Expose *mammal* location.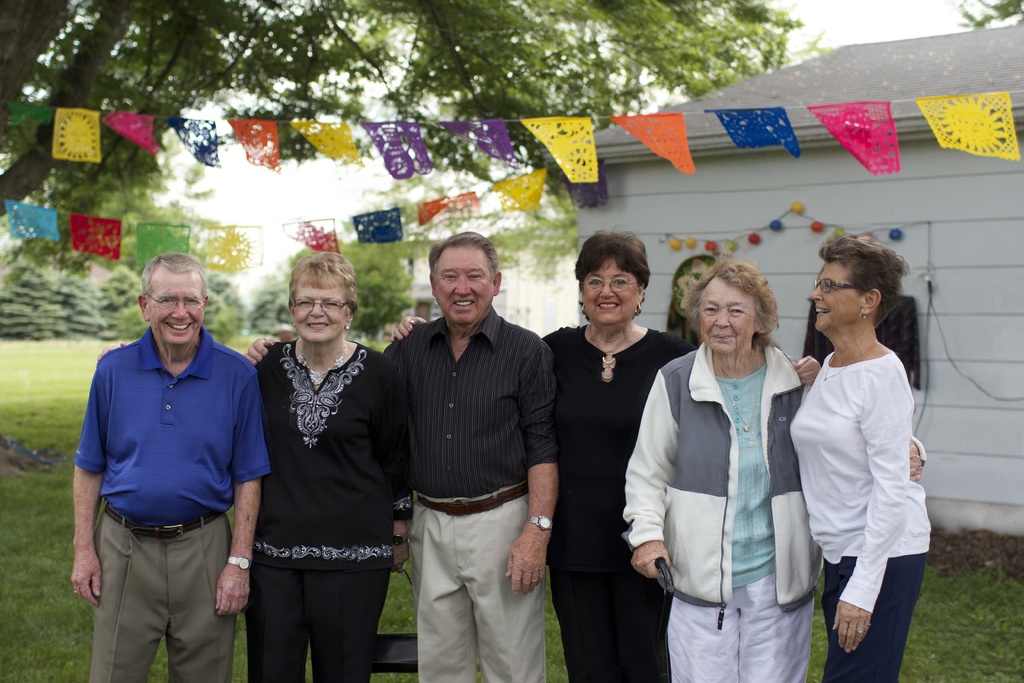
Exposed at l=623, t=261, r=925, b=682.
